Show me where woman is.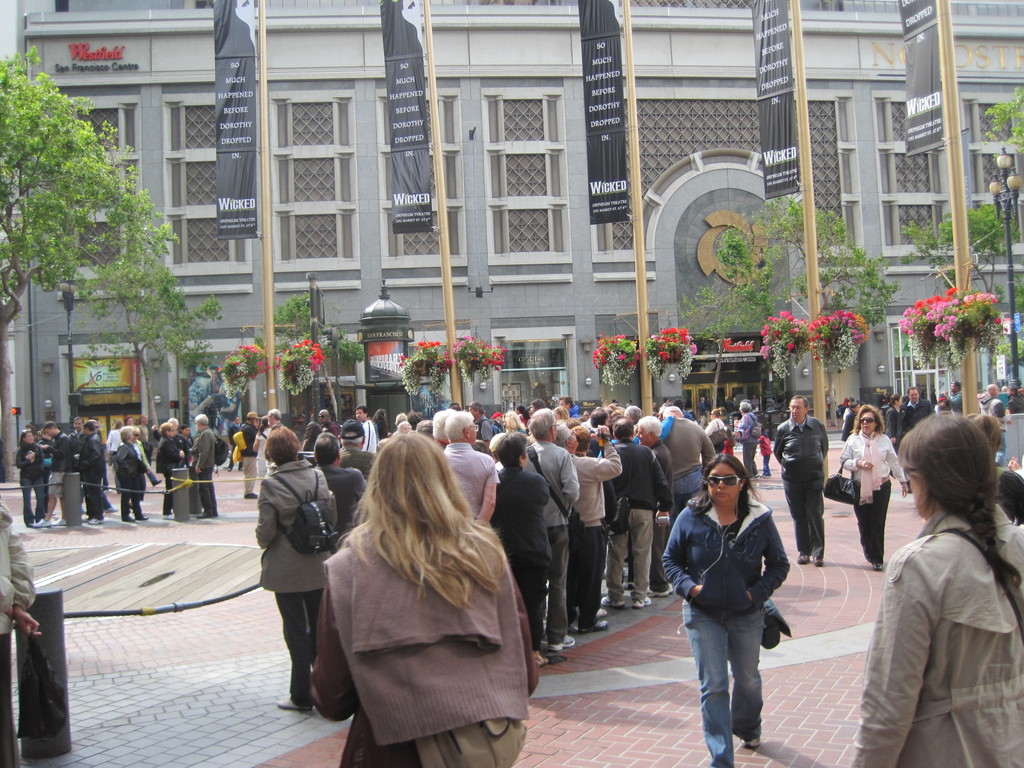
woman is at <box>303,424,320,465</box>.
